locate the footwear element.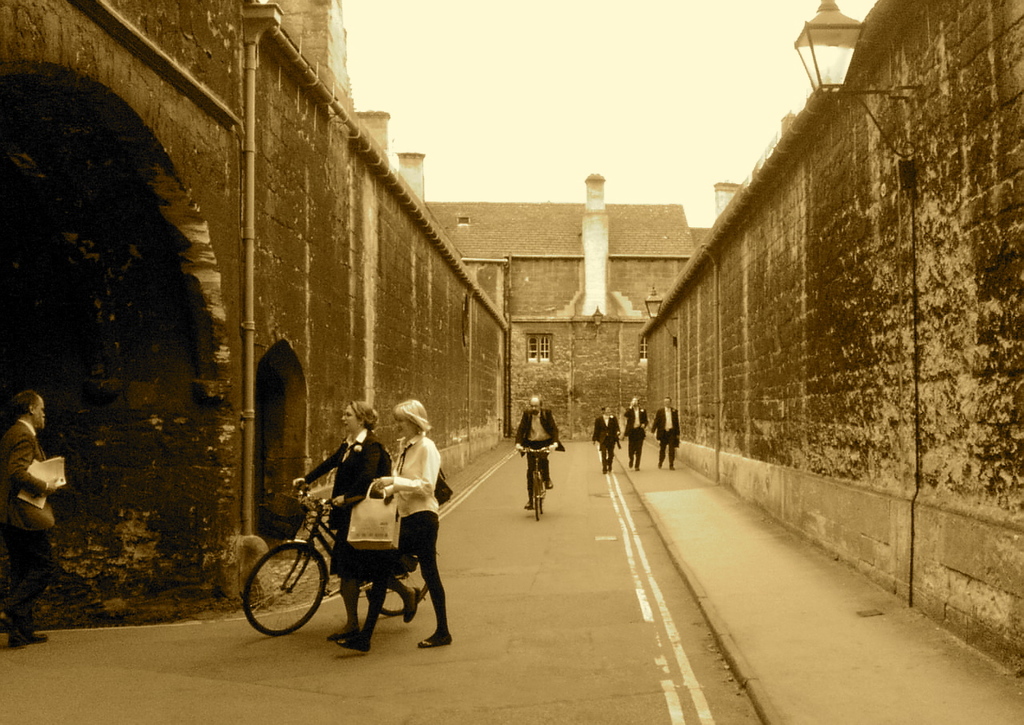
Element bbox: 415/629/453/649.
